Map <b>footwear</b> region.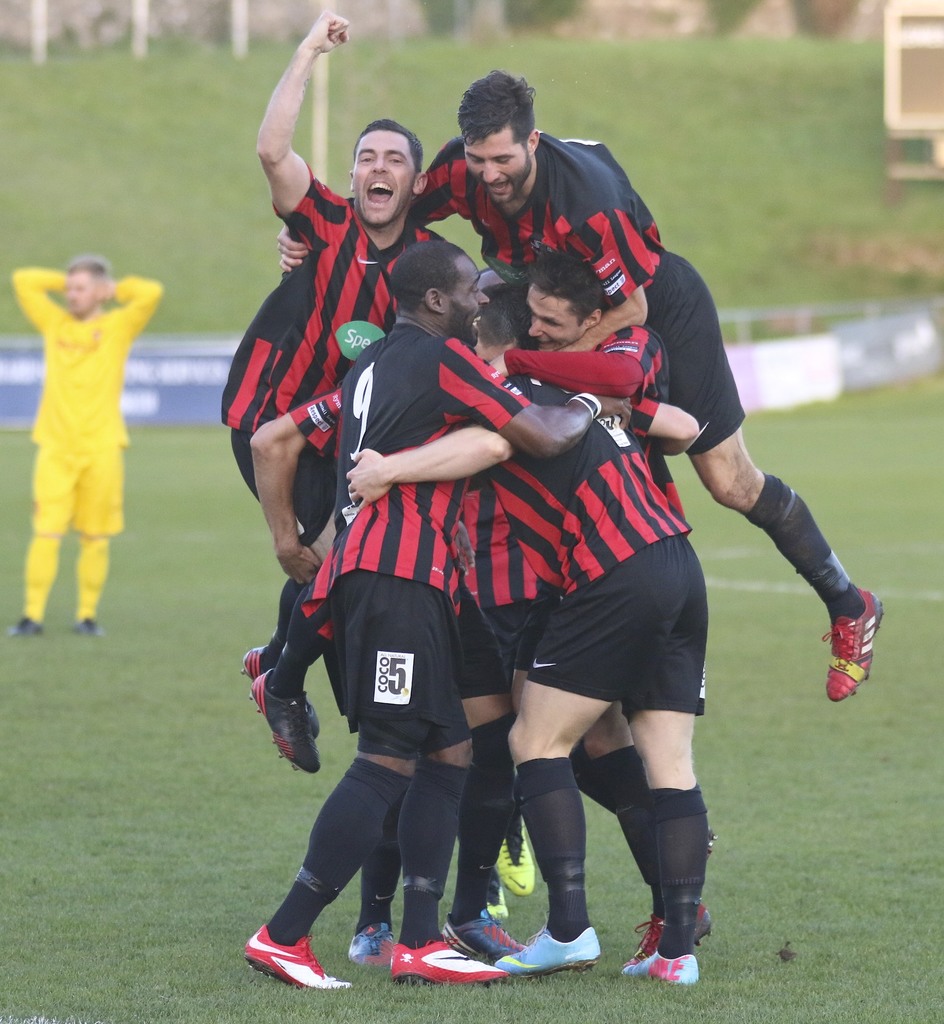
Mapped to l=704, t=827, r=720, b=863.
